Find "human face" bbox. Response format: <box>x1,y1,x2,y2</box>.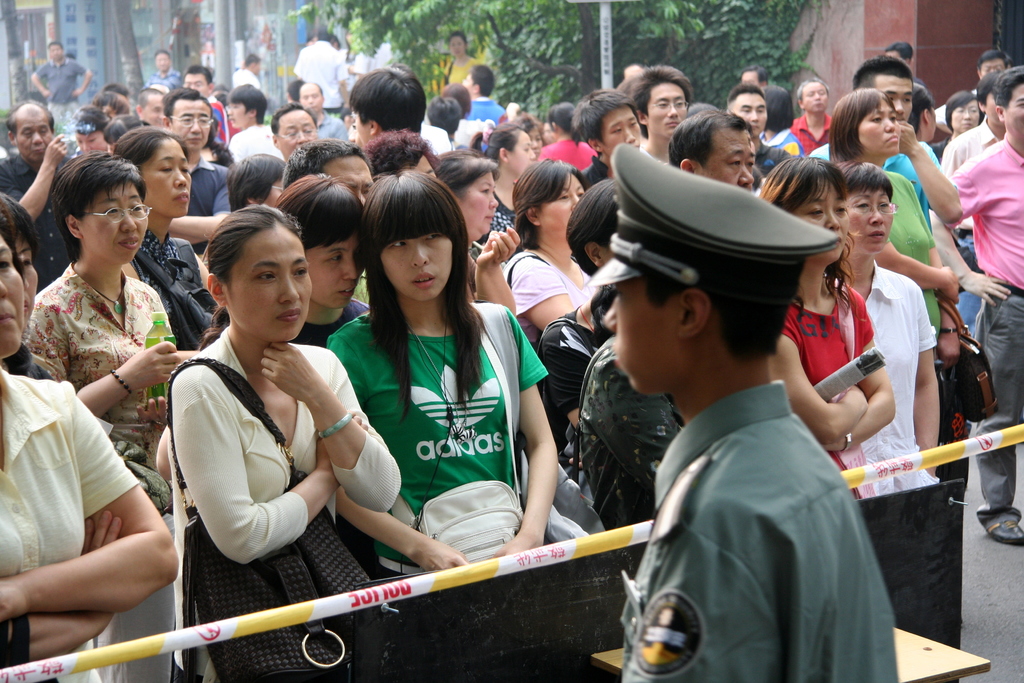
<box>266,179,284,210</box>.
